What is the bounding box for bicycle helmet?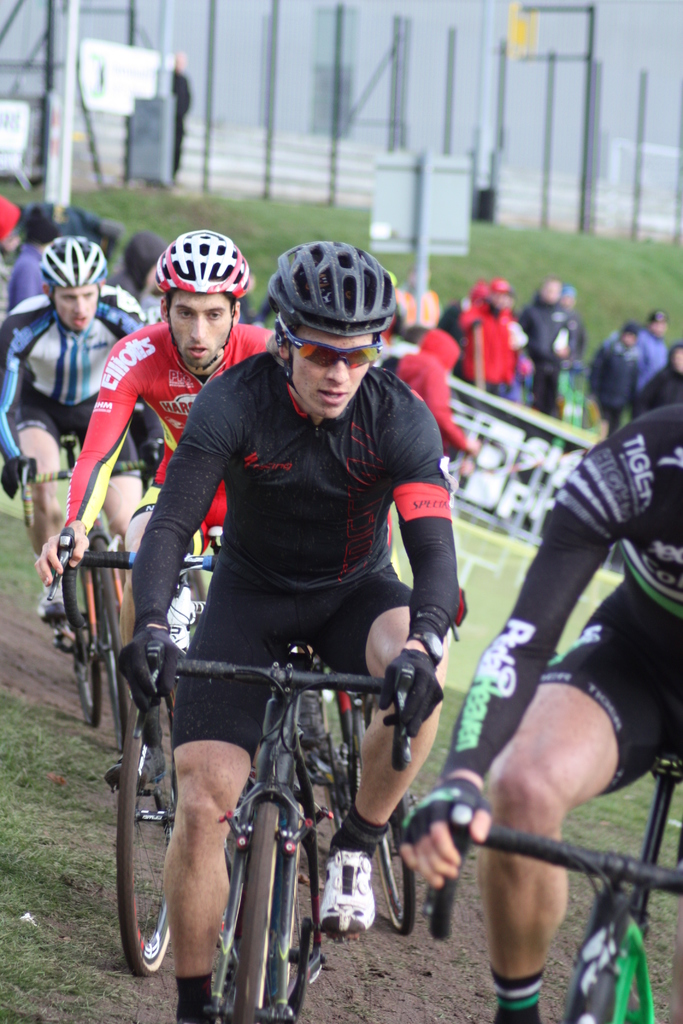
bbox(154, 234, 241, 300).
